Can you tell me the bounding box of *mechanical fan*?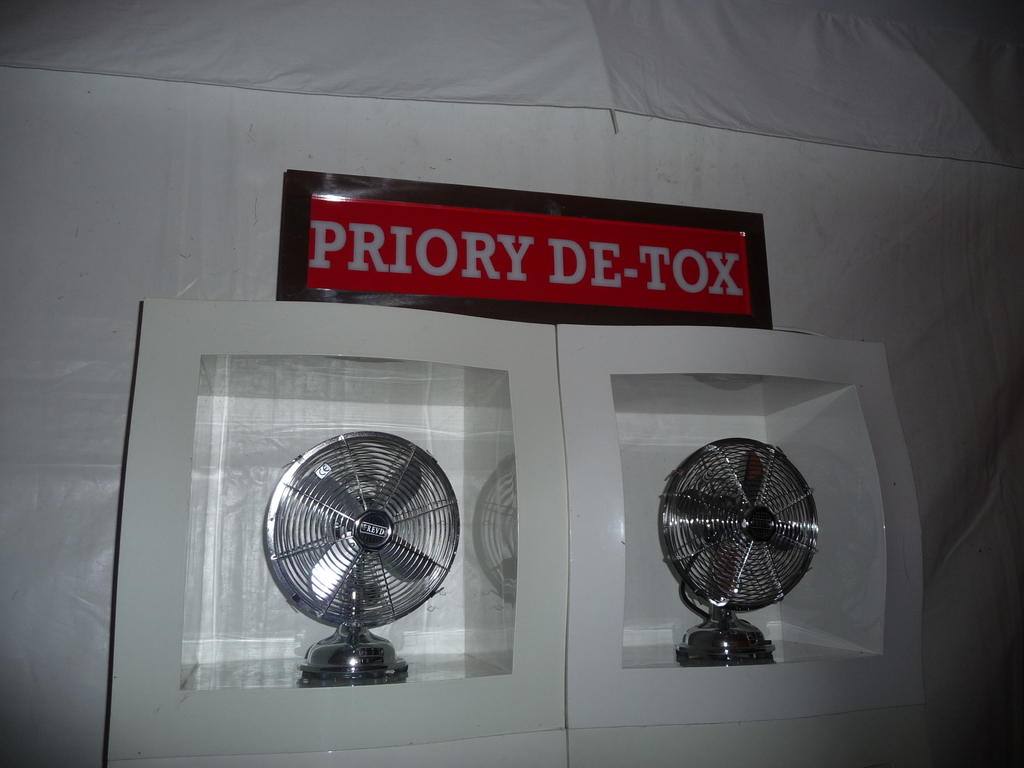
box=[259, 425, 462, 687].
